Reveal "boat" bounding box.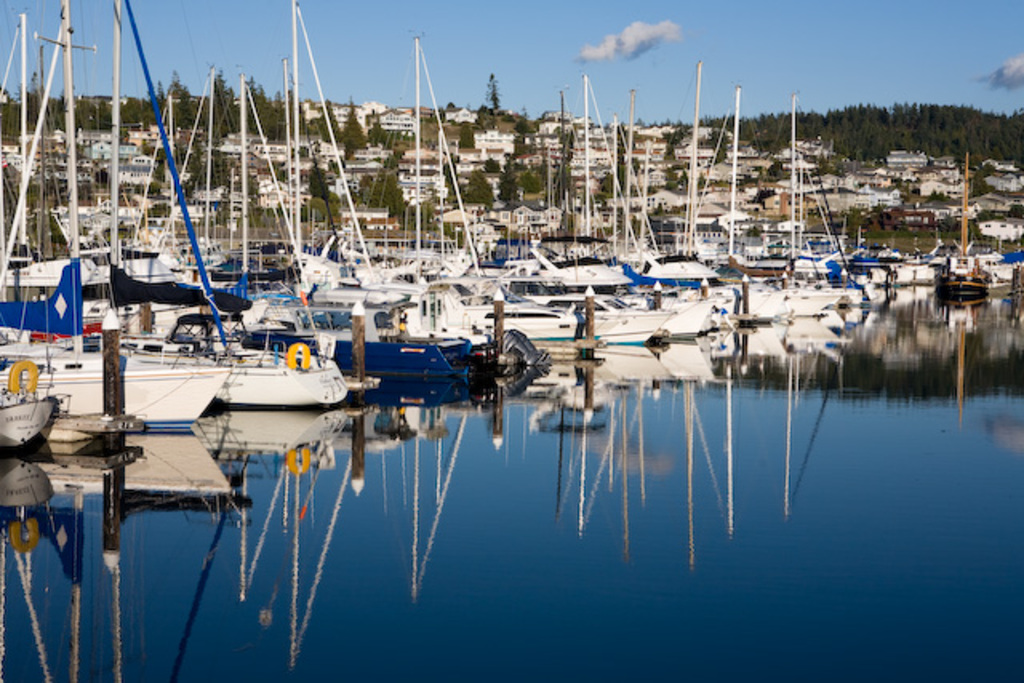
Revealed: box(0, 0, 235, 430).
